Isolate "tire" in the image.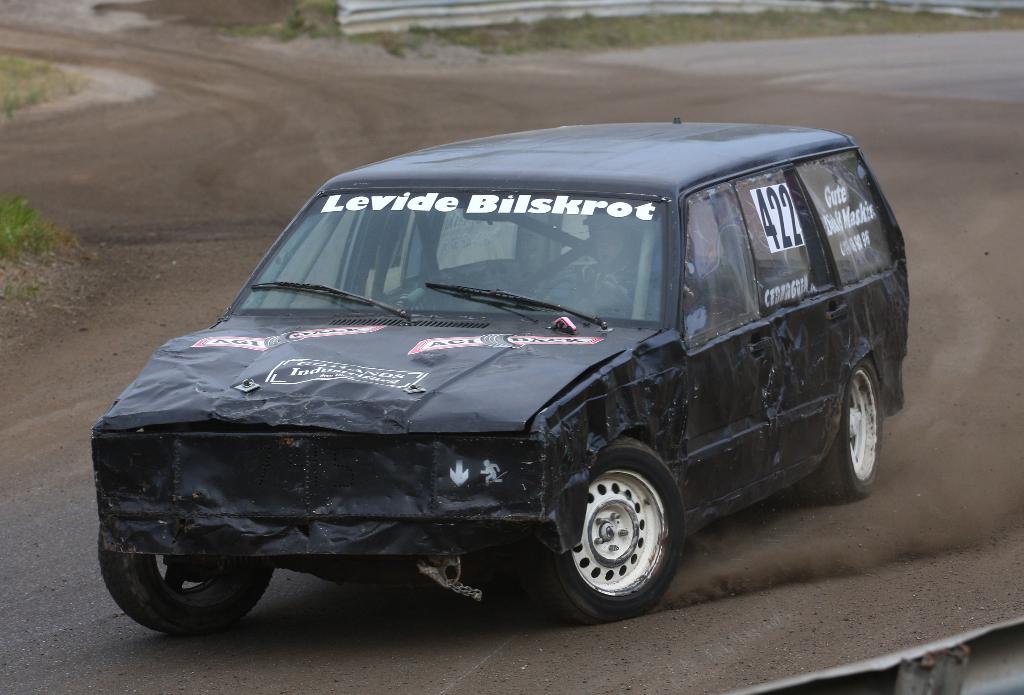
Isolated region: Rect(98, 541, 279, 635).
